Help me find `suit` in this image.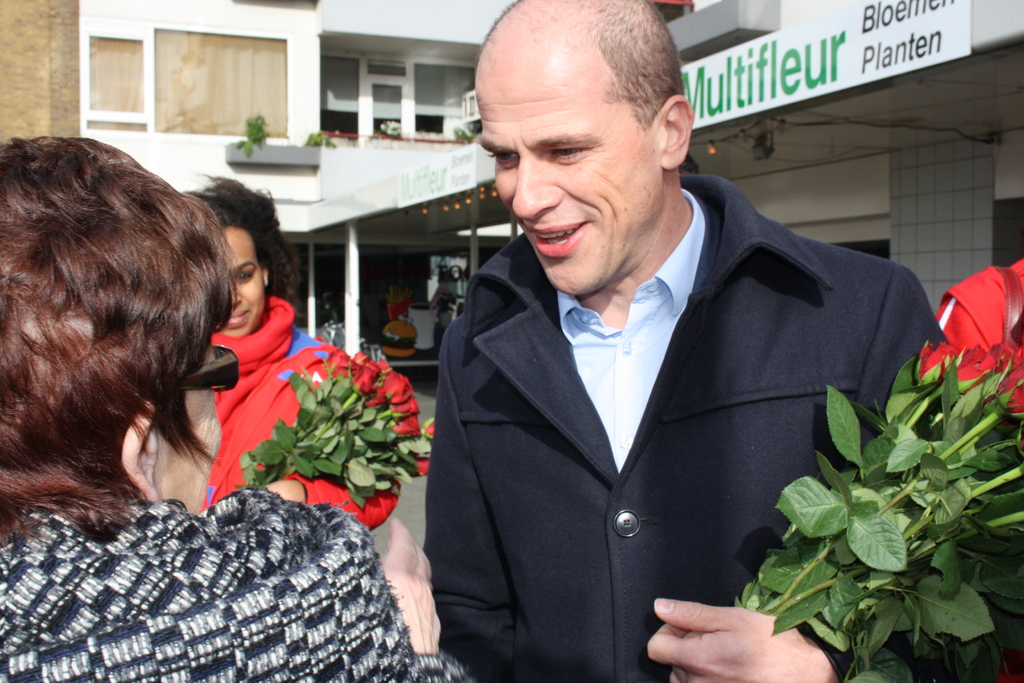
Found it: [414, 155, 903, 664].
